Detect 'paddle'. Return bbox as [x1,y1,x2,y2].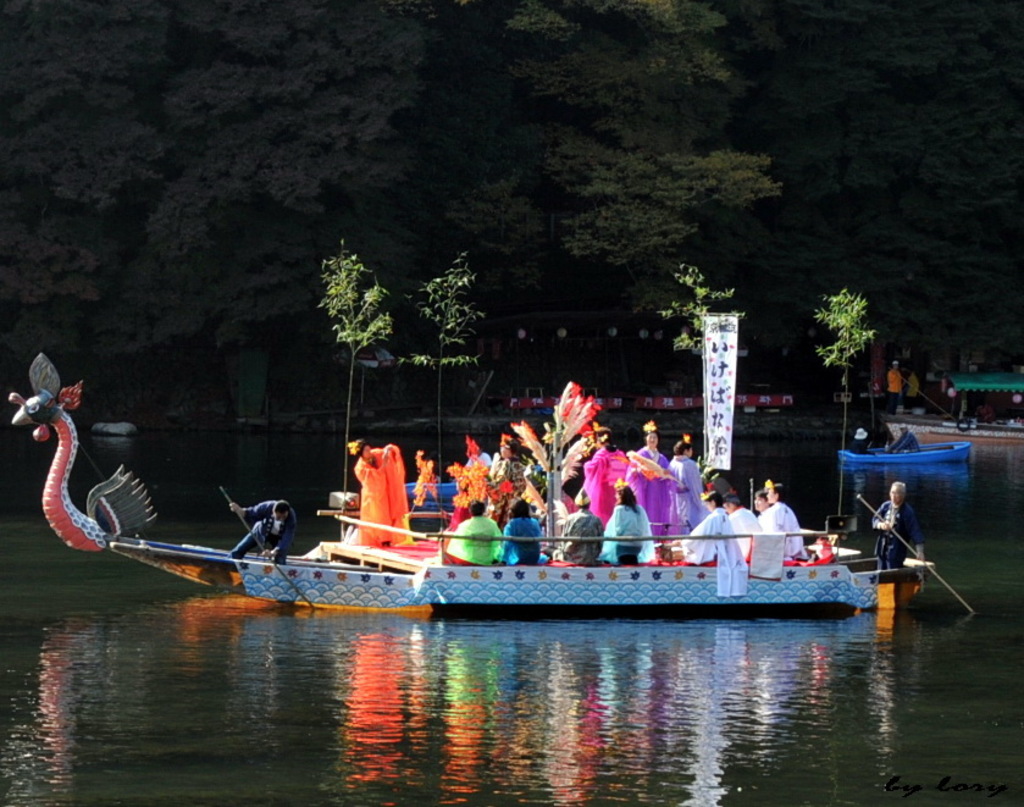
[856,493,979,618].
